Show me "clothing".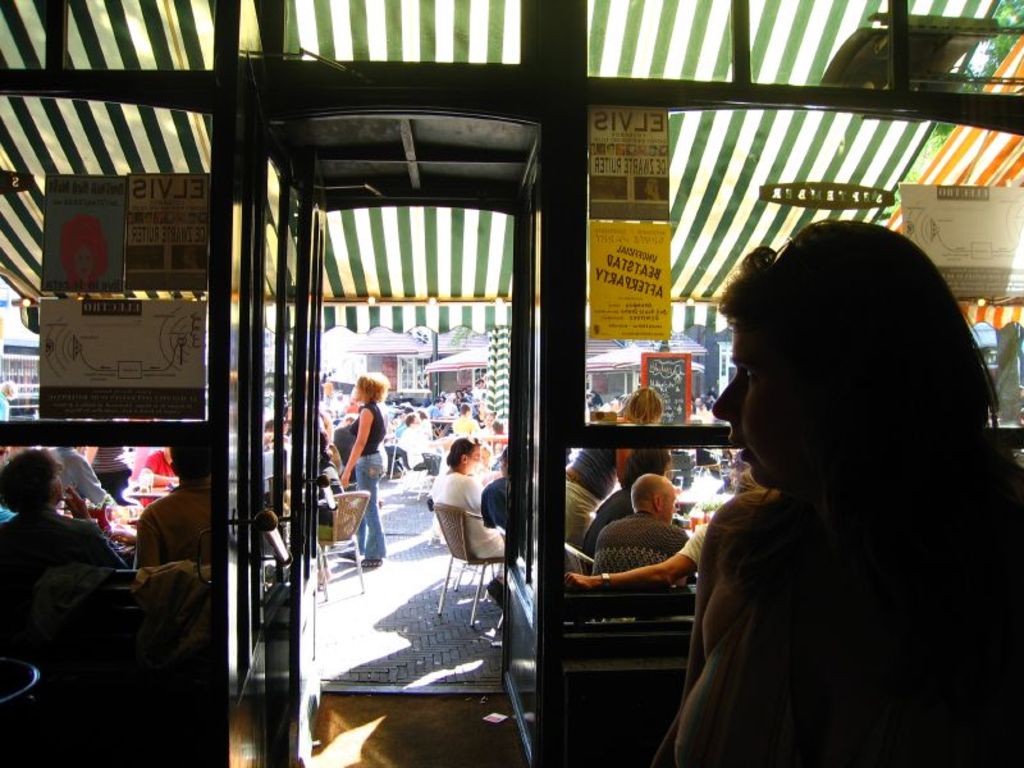
"clothing" is here: [left=589, top=511, right=694, bottom=593].
